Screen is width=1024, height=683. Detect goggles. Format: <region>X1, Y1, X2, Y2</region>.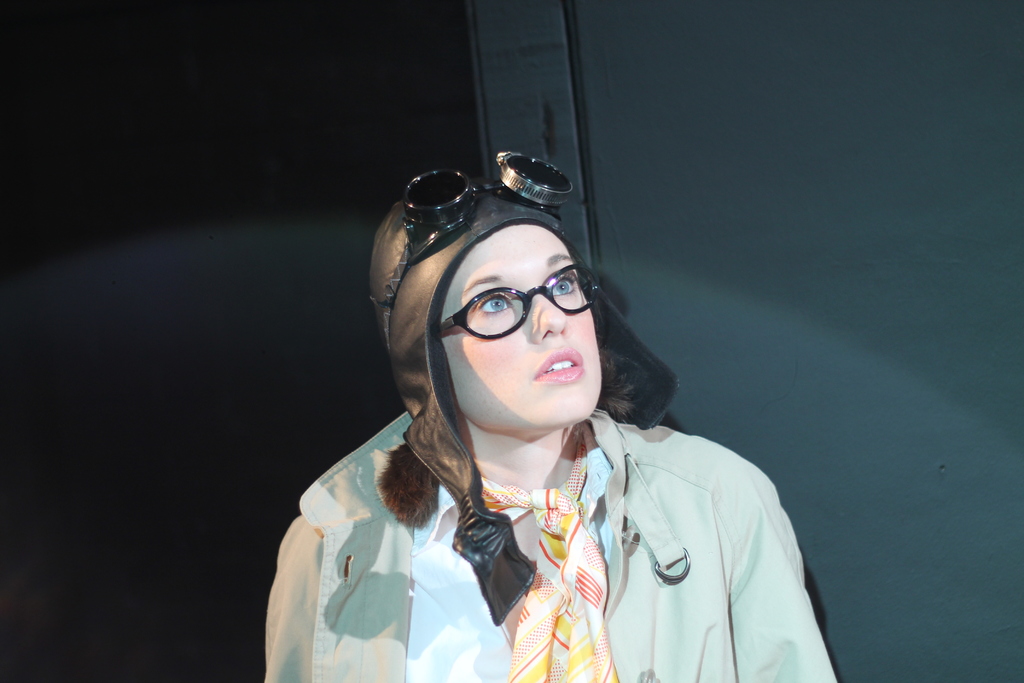
<region>368, 151, 575, 347</region>.
